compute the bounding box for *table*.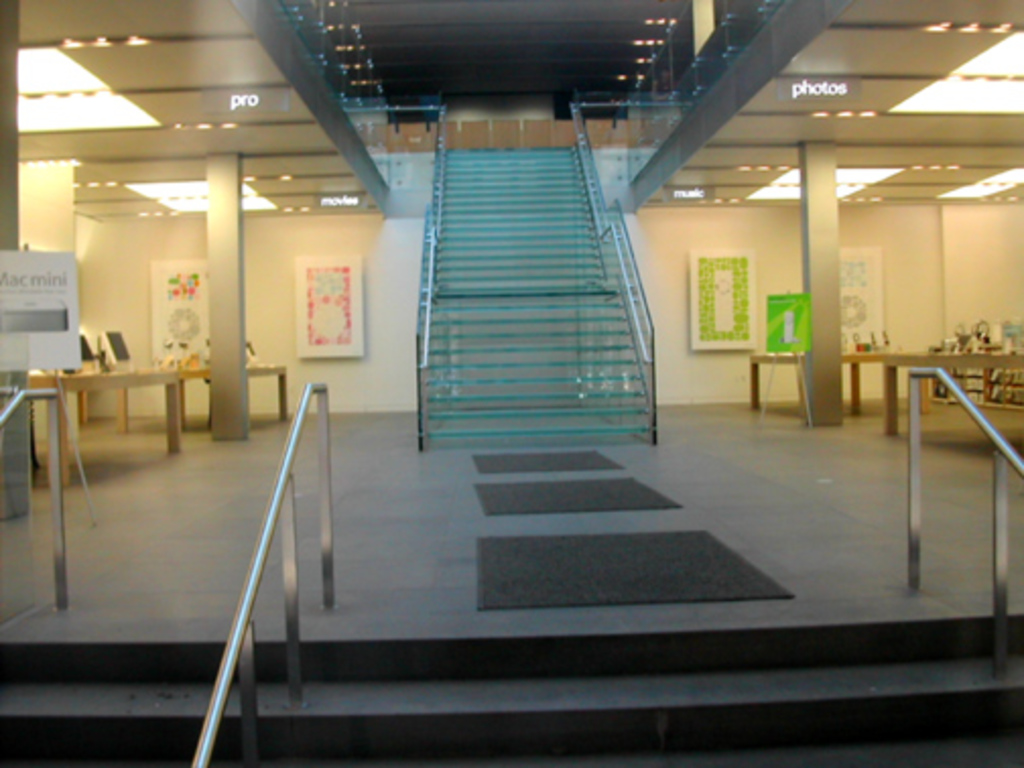
box=[746, 354, 878, 417].
